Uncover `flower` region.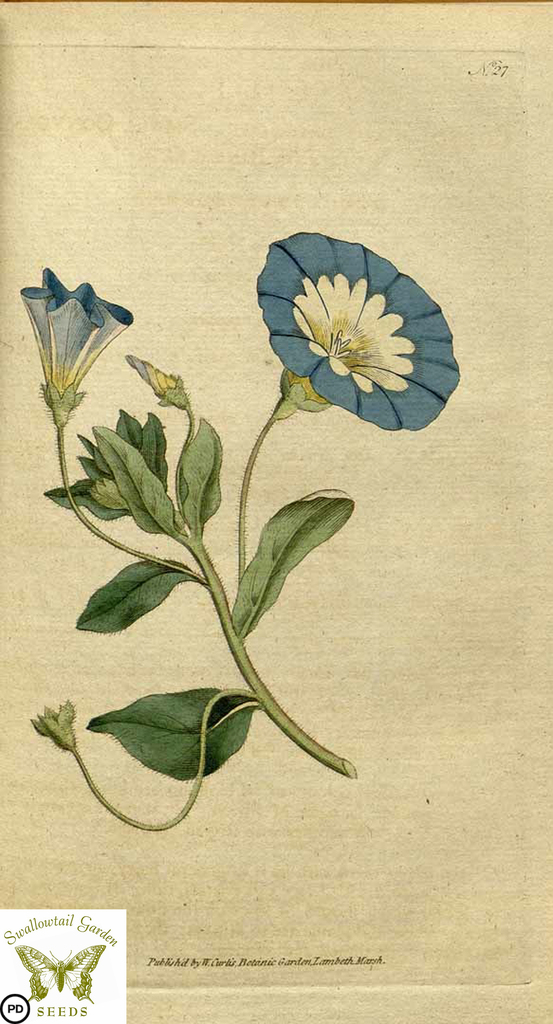
Uncovered: BBox(20, 266, 136, 426).
